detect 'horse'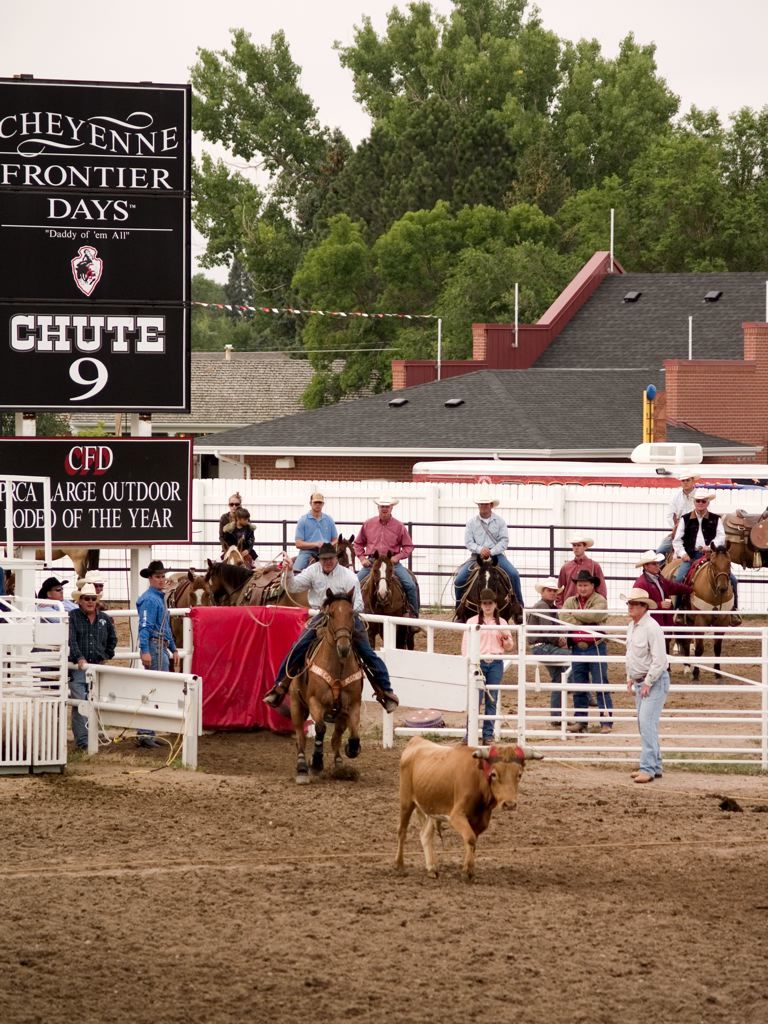
[711,508,767,570]
